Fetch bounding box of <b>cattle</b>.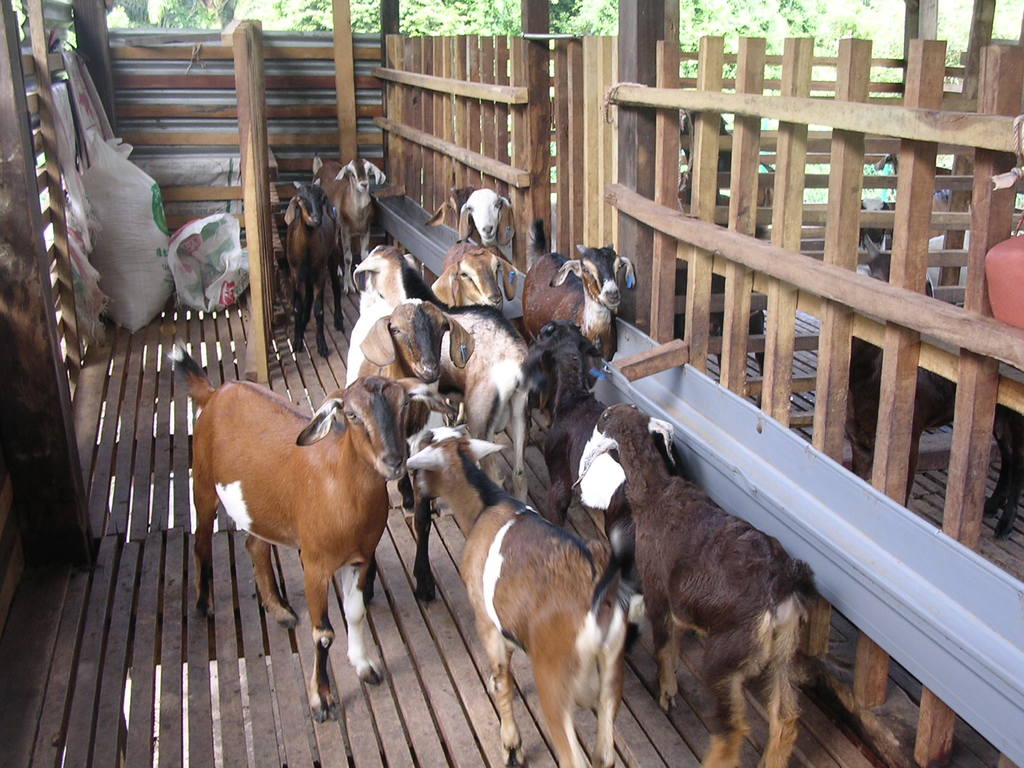
Bbox: 457/186/513/254.
